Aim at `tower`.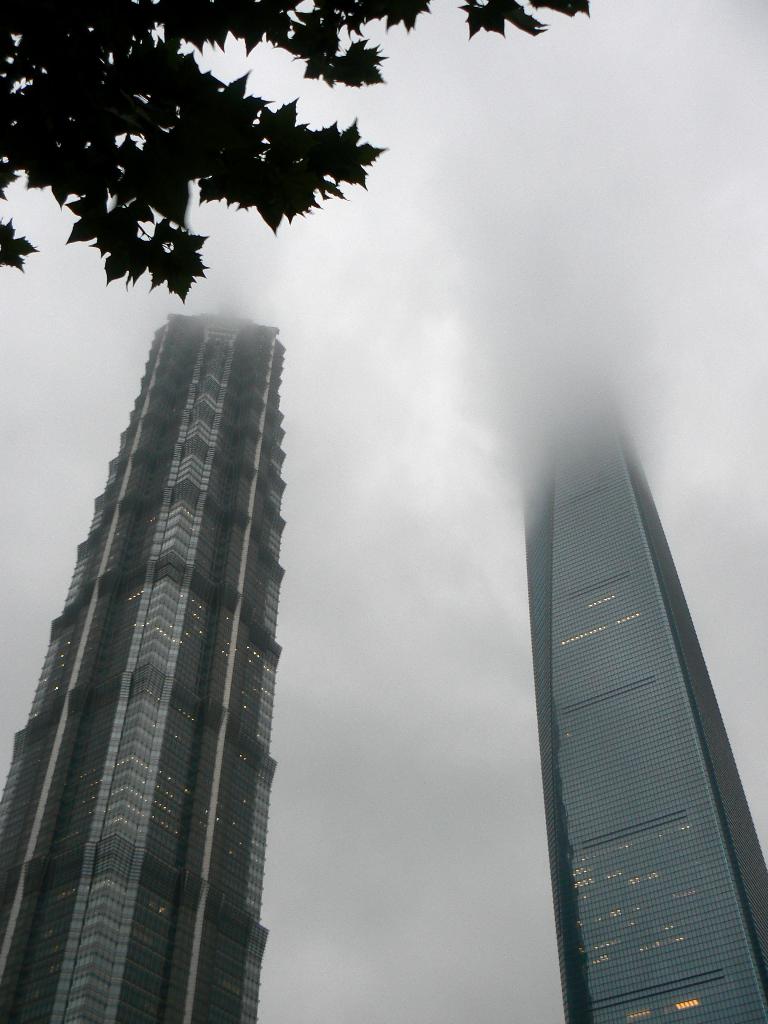
Aimed at x1=517 y1=398 x2=767 y2=1023.
